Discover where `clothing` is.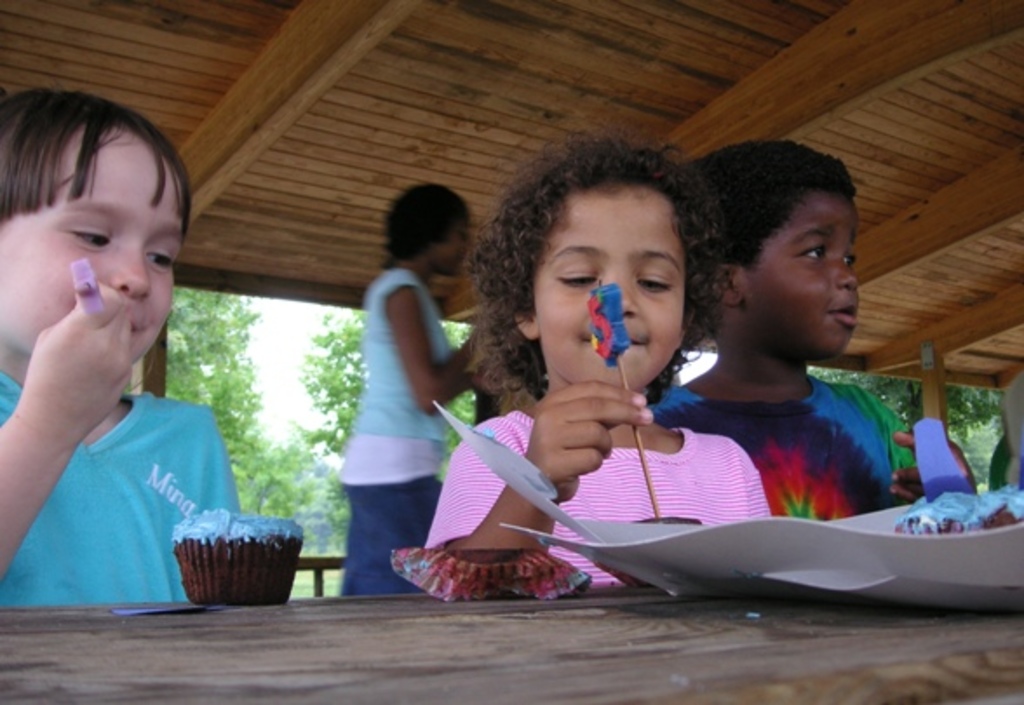
Discovered at bbox=(418, 395, 775, 601).
